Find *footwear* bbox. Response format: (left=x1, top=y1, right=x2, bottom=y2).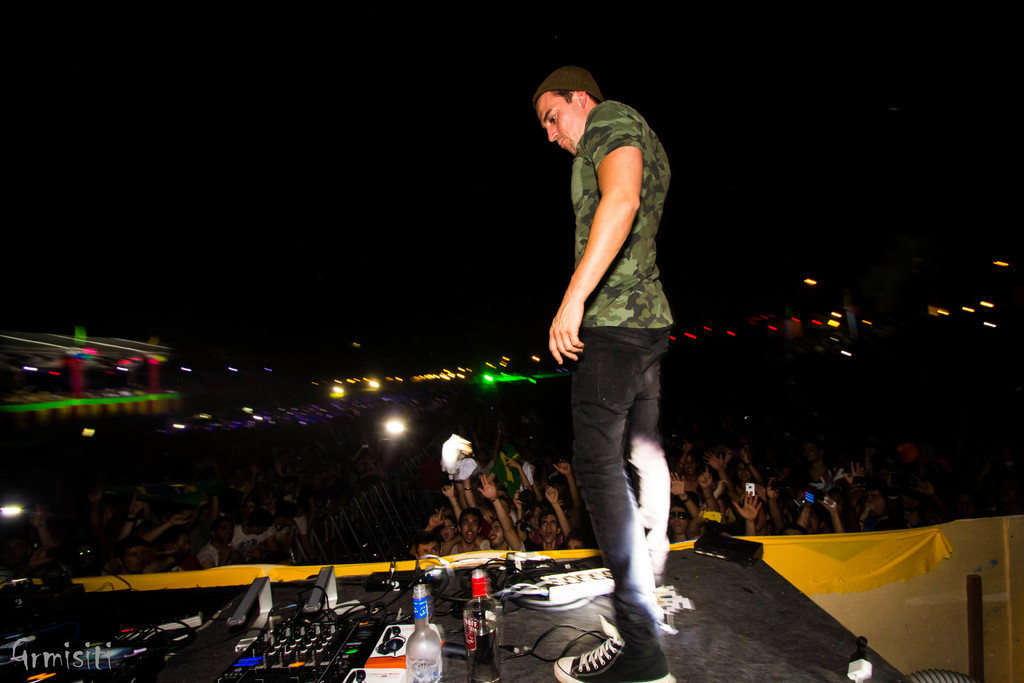
(left=554, top=630, right=668, bottom=682).
